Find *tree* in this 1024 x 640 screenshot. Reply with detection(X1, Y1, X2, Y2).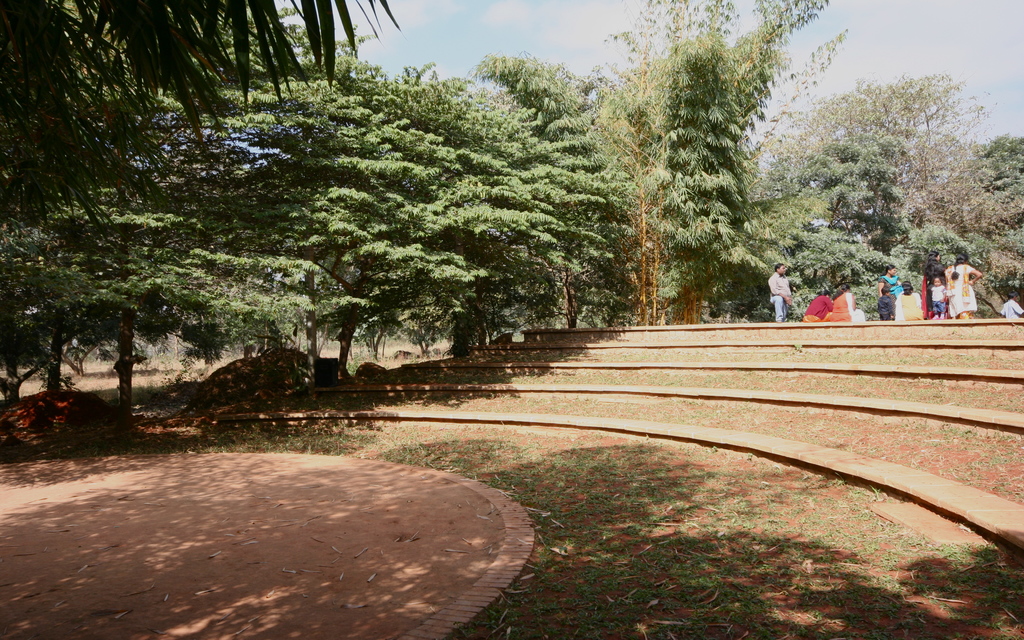
detection(0, 0, 406, 241).
